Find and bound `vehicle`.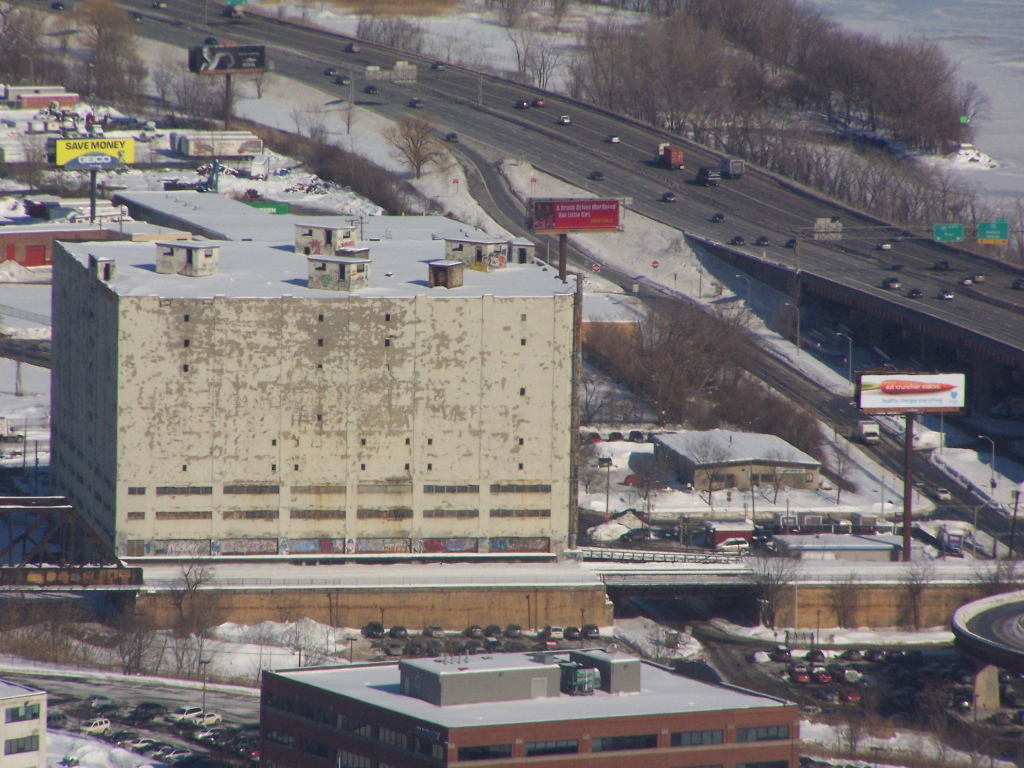
Bound: locate(843, 652, 865, 663).
